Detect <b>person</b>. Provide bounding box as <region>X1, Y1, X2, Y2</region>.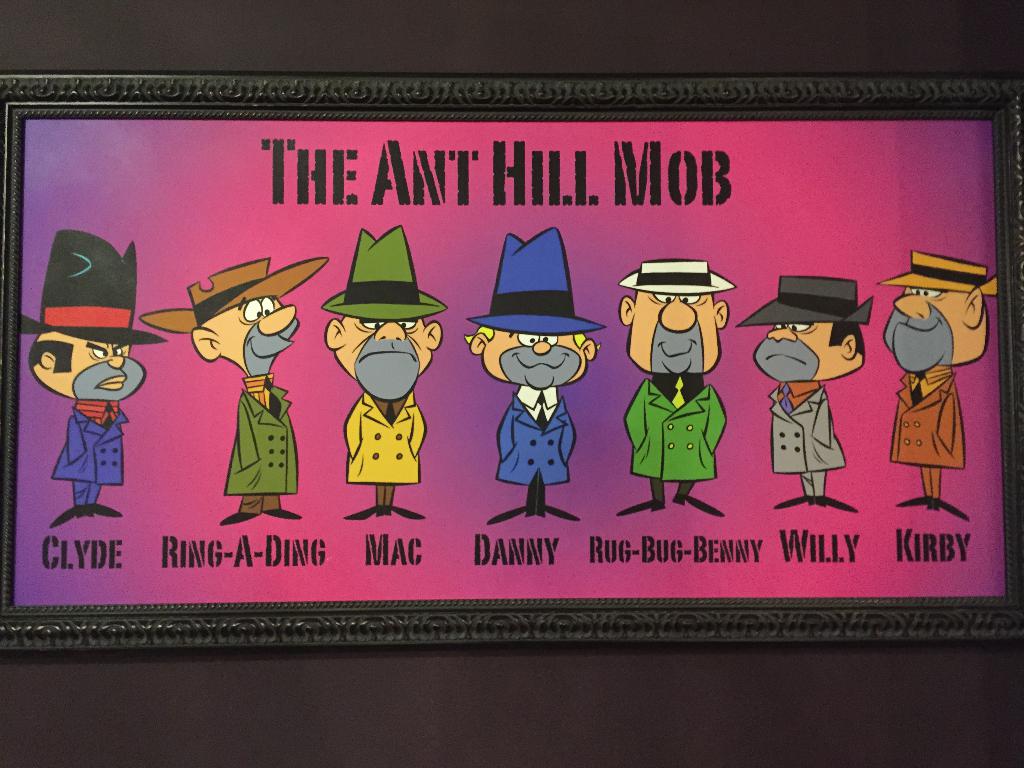
<region>875, 245, 998, 514</region>.
